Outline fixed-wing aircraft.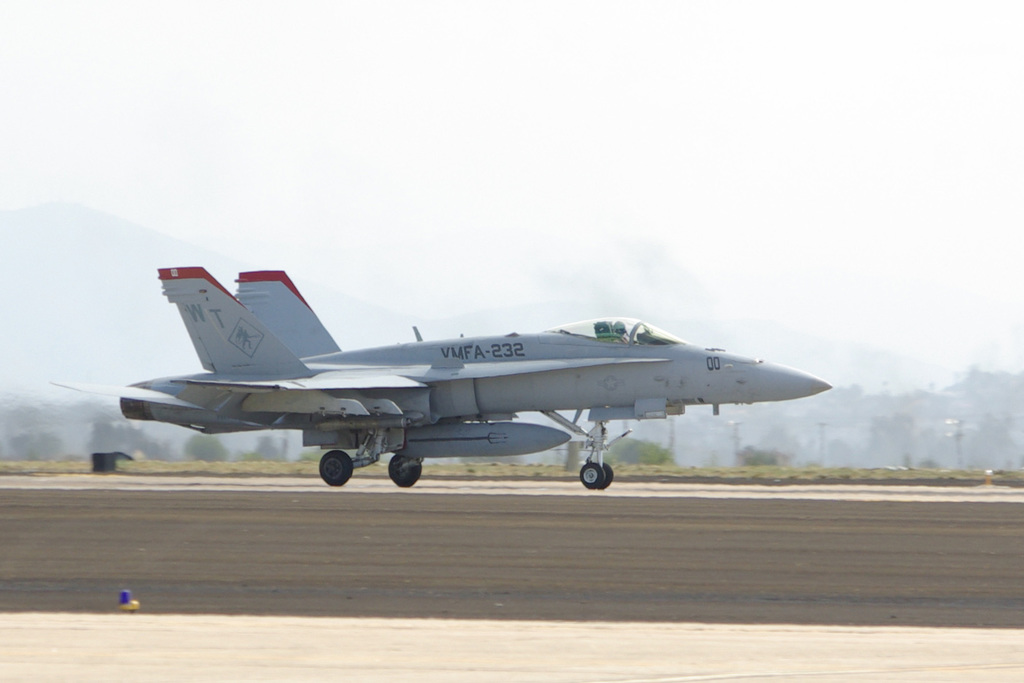
Outline: <region>50, 268, 832, 492</region>.
